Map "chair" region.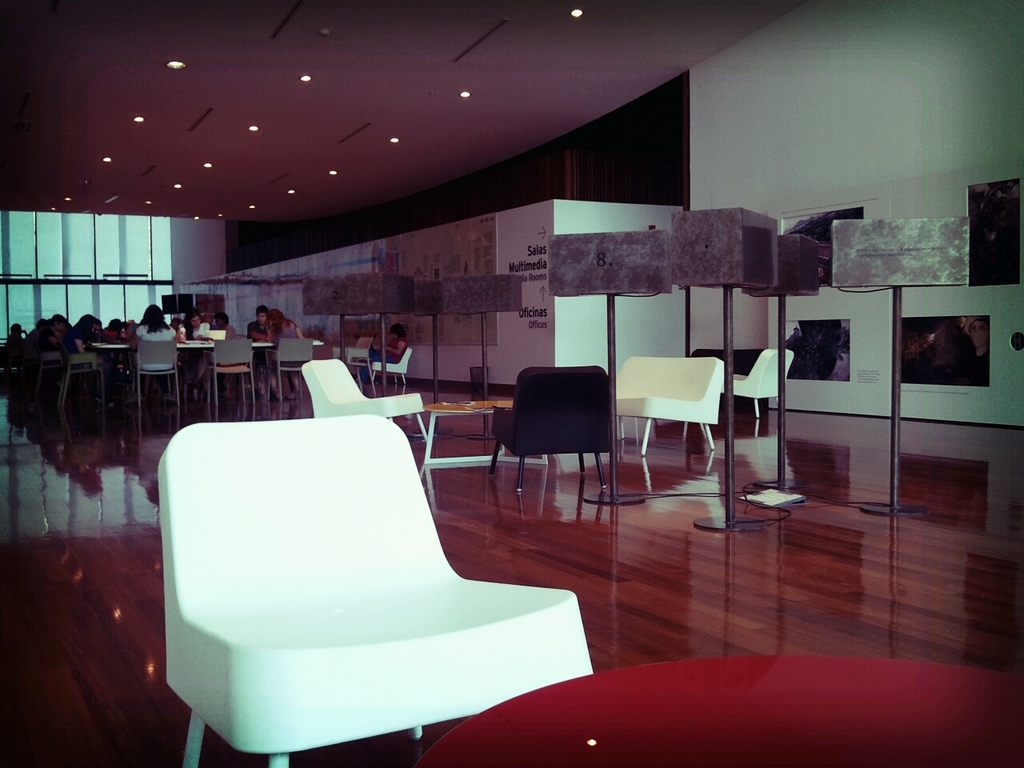
Mapped to (x1=53, y1=339, x2=107, y2=407).
